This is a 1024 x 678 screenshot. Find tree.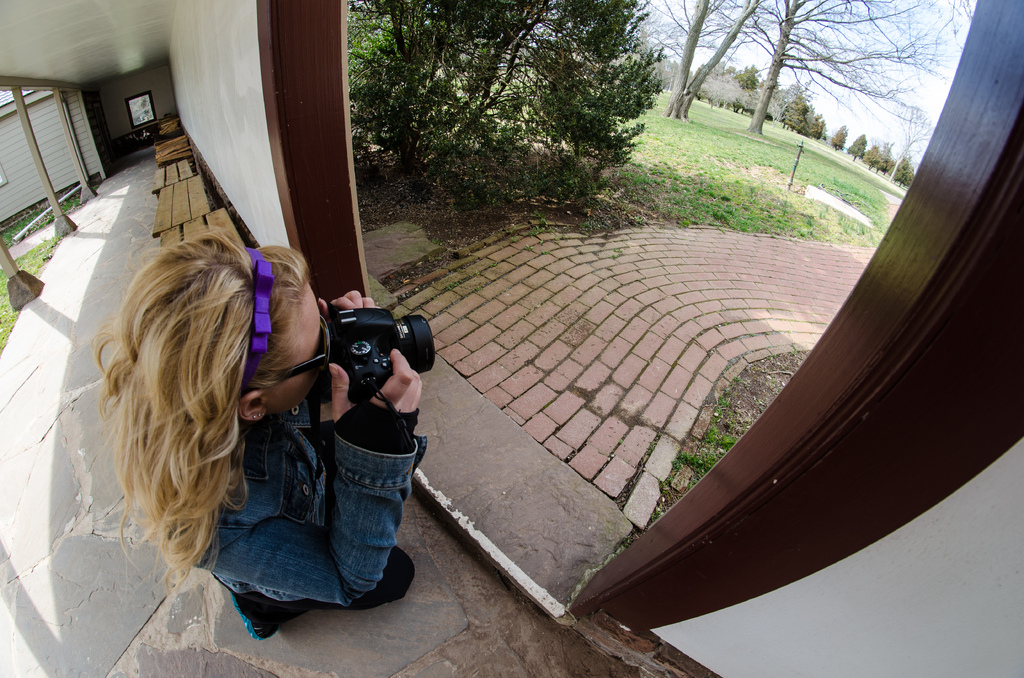
Bounding box: 371,36,671,214.
